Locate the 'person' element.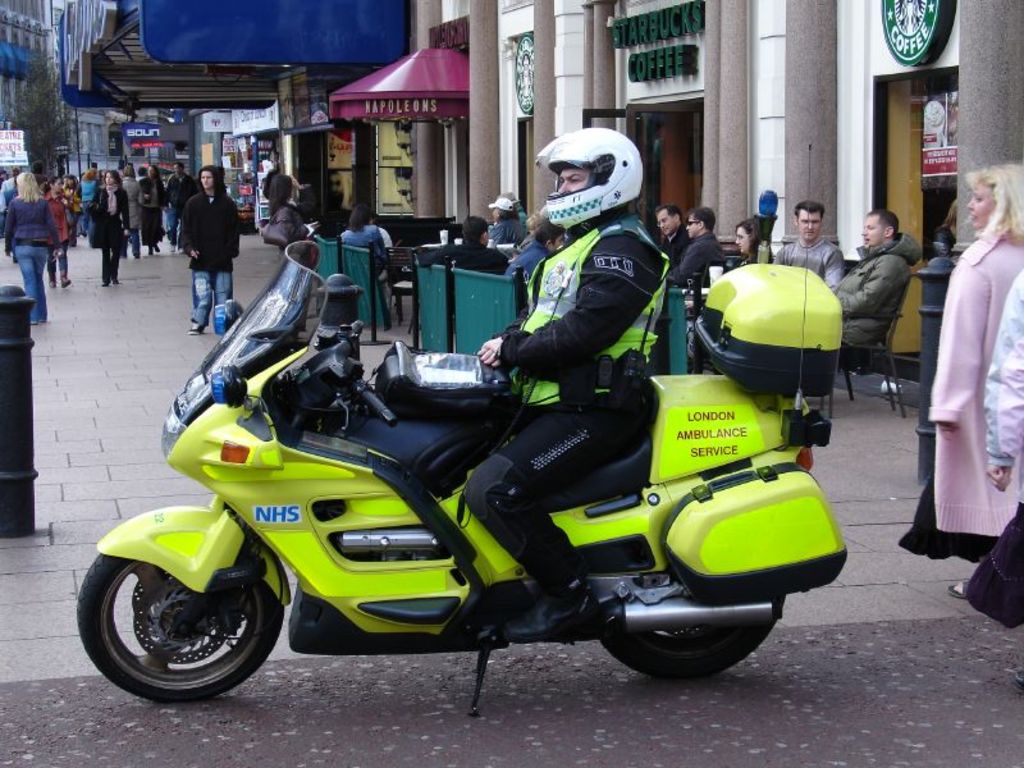
Element bbox: box(726, 216, 764, 273).
